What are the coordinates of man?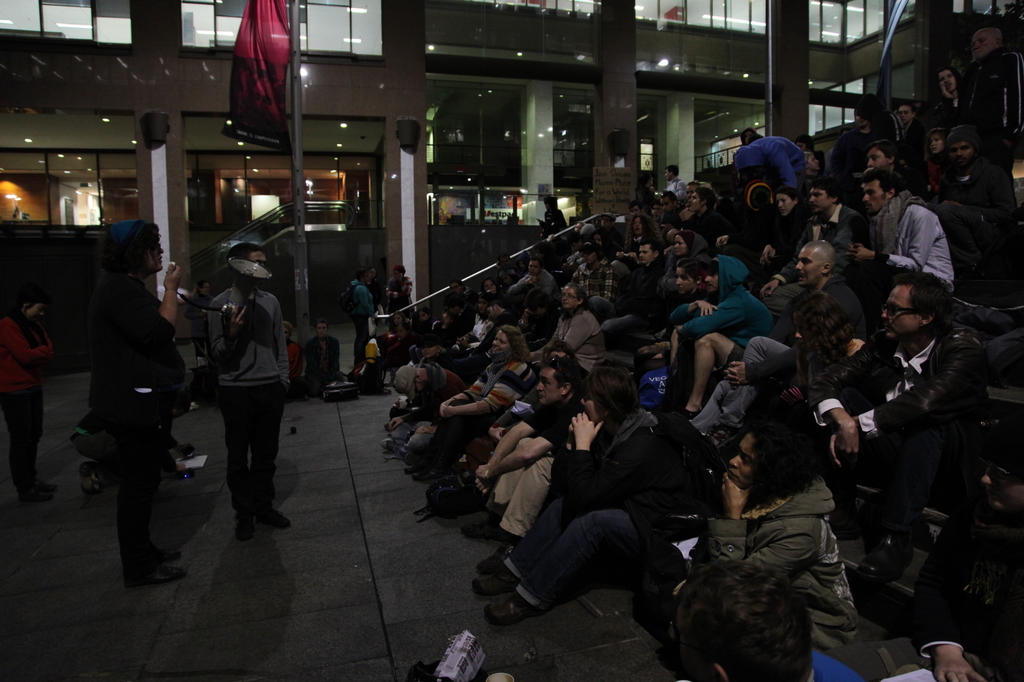
locate(930, 125, 990, 290).
